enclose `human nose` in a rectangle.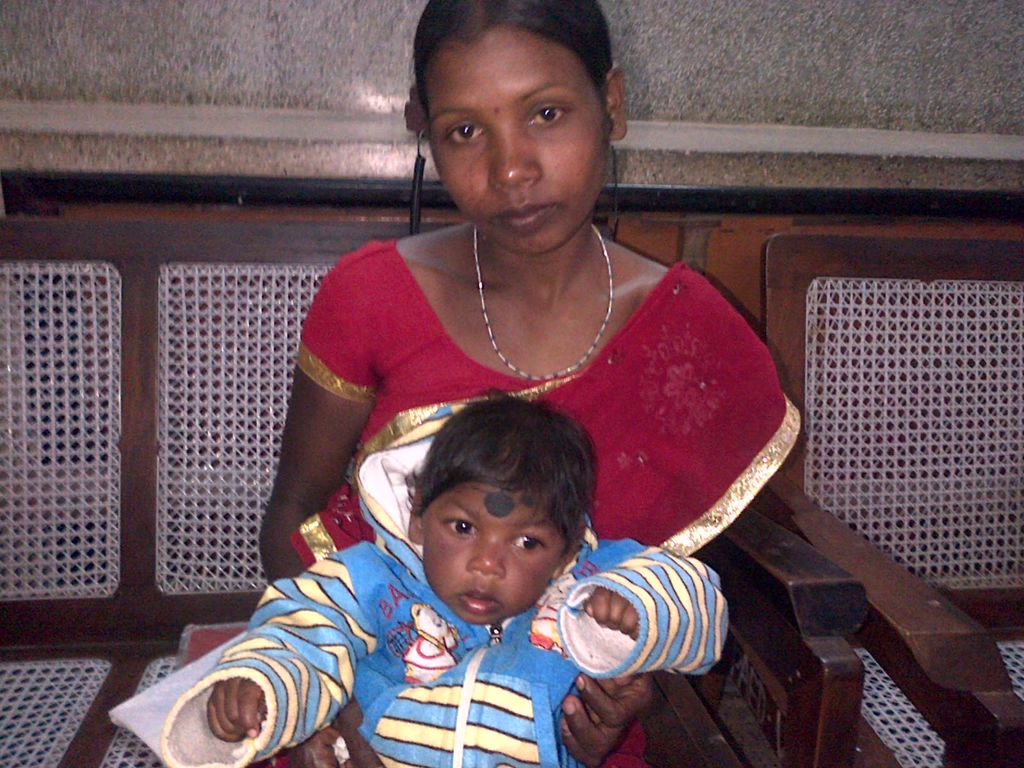
(x1=461, y1=535, x2=504, y2=580).
